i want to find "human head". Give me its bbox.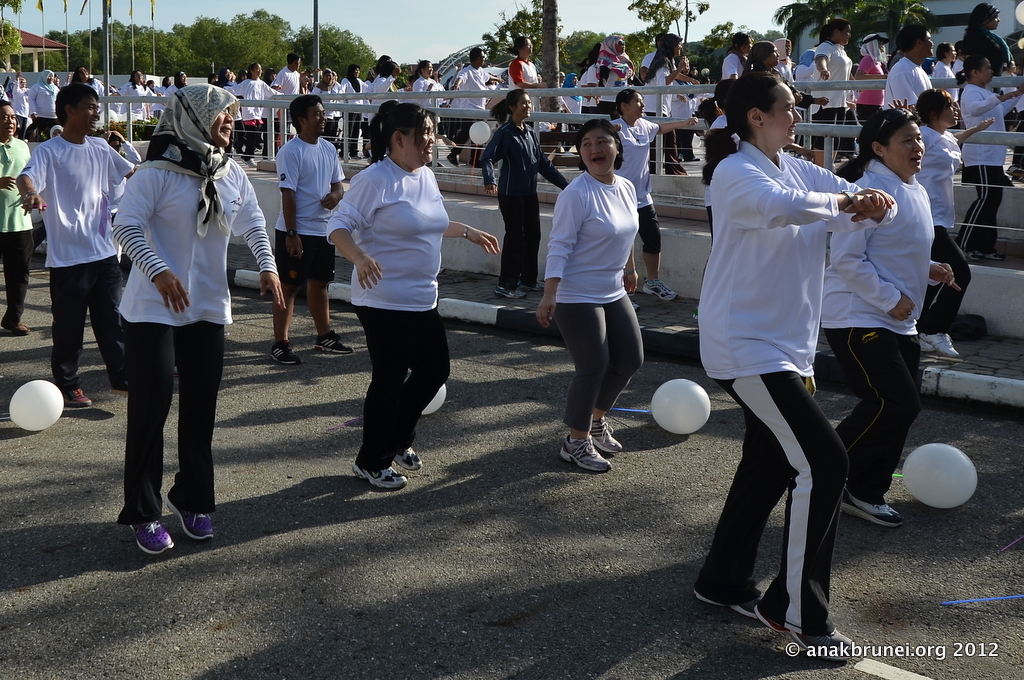
BBox(14, 75, 29, 91).
